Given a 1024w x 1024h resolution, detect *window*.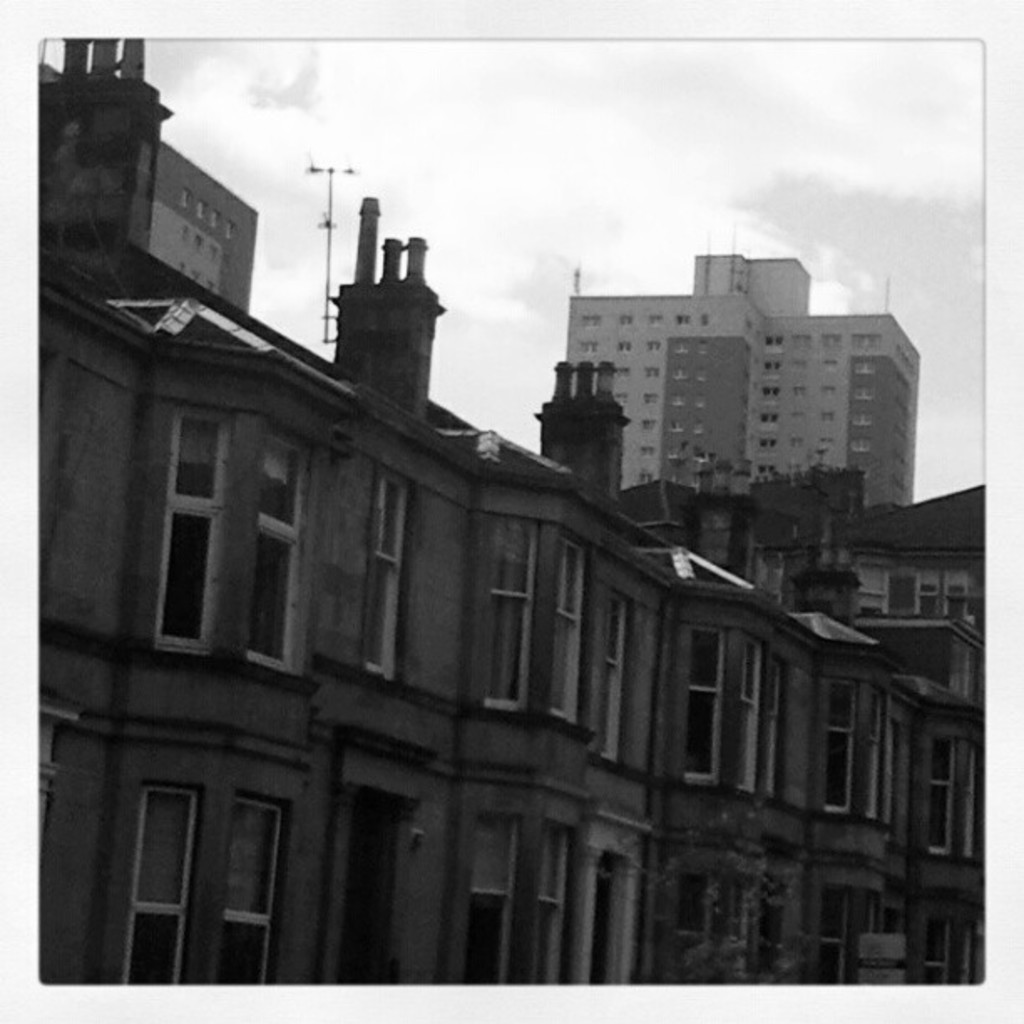
(791,358,805,371).
